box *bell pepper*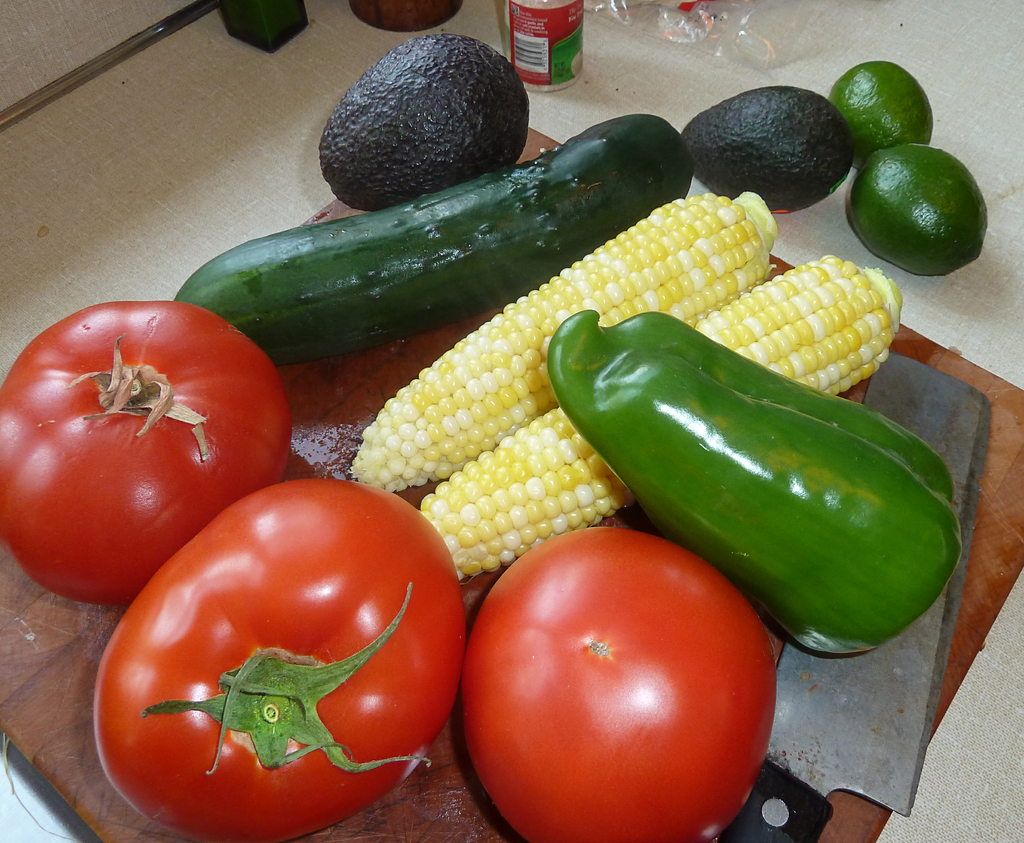
left=545, top=309, right=956, bottom=663
